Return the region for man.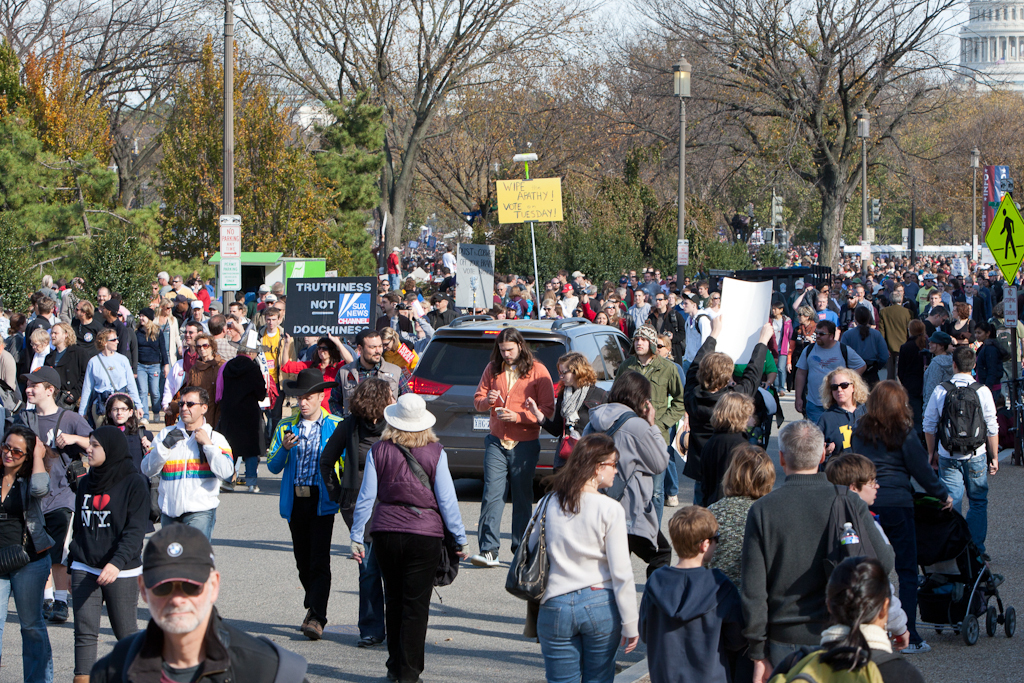
103, 296, 132, 360.
